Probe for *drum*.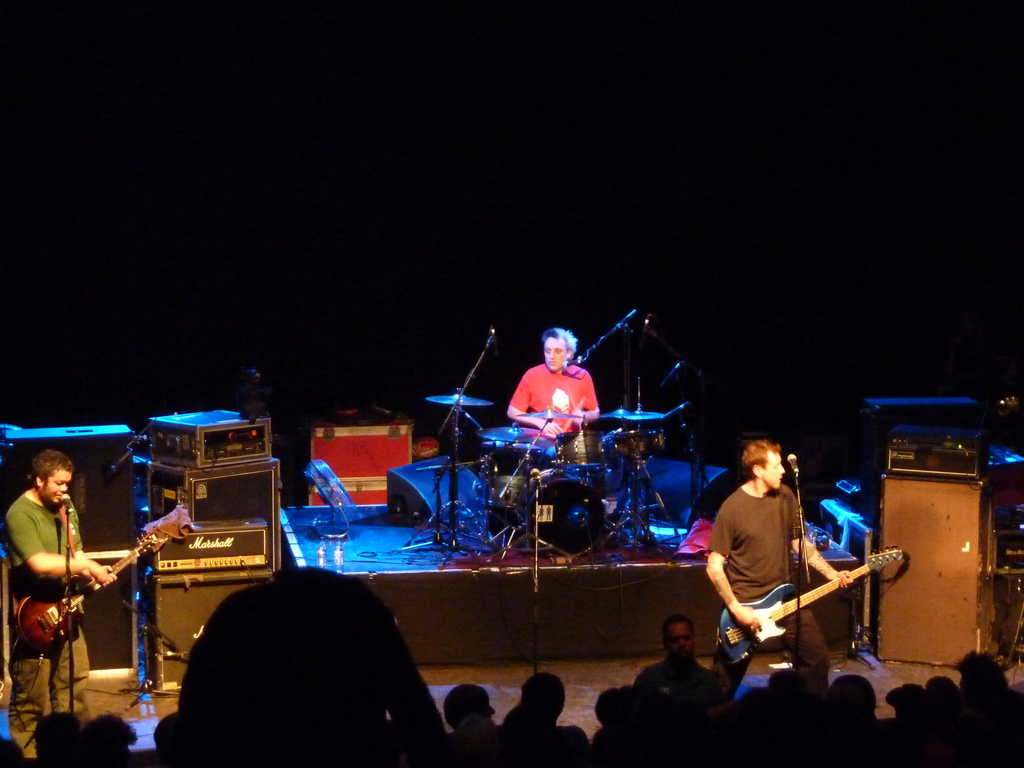
Probe result: pyautogui.locateOnScreen(518, 470, 604, 556).
